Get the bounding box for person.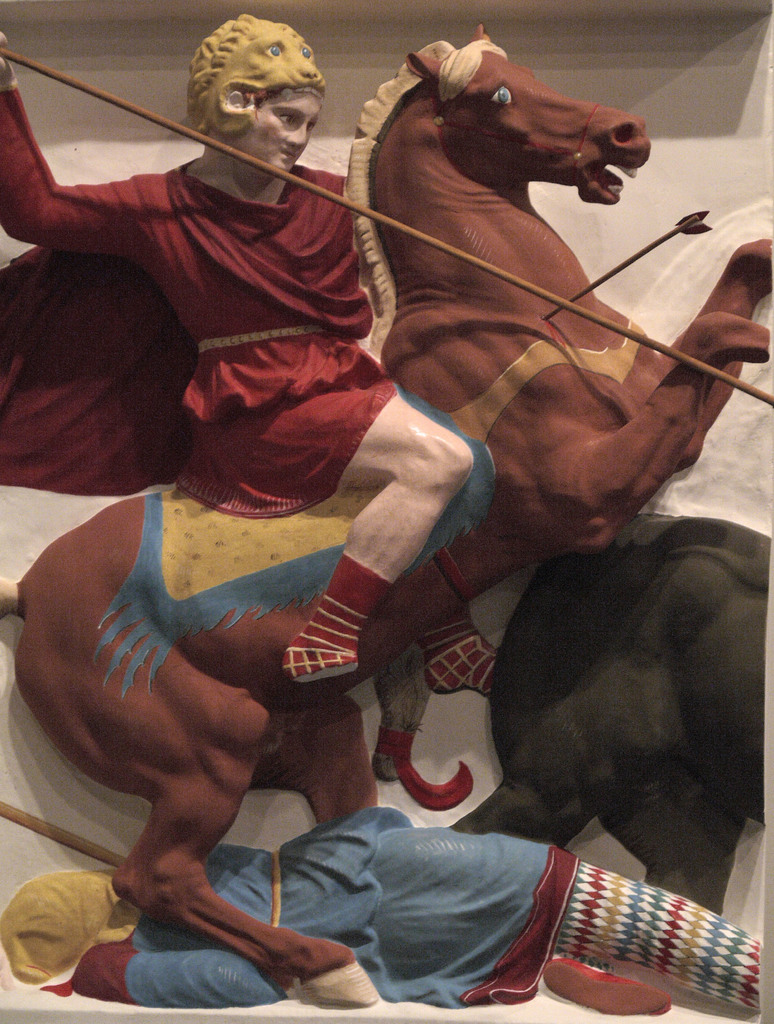
x1=0, y1=17, x2=506, y2=698.
